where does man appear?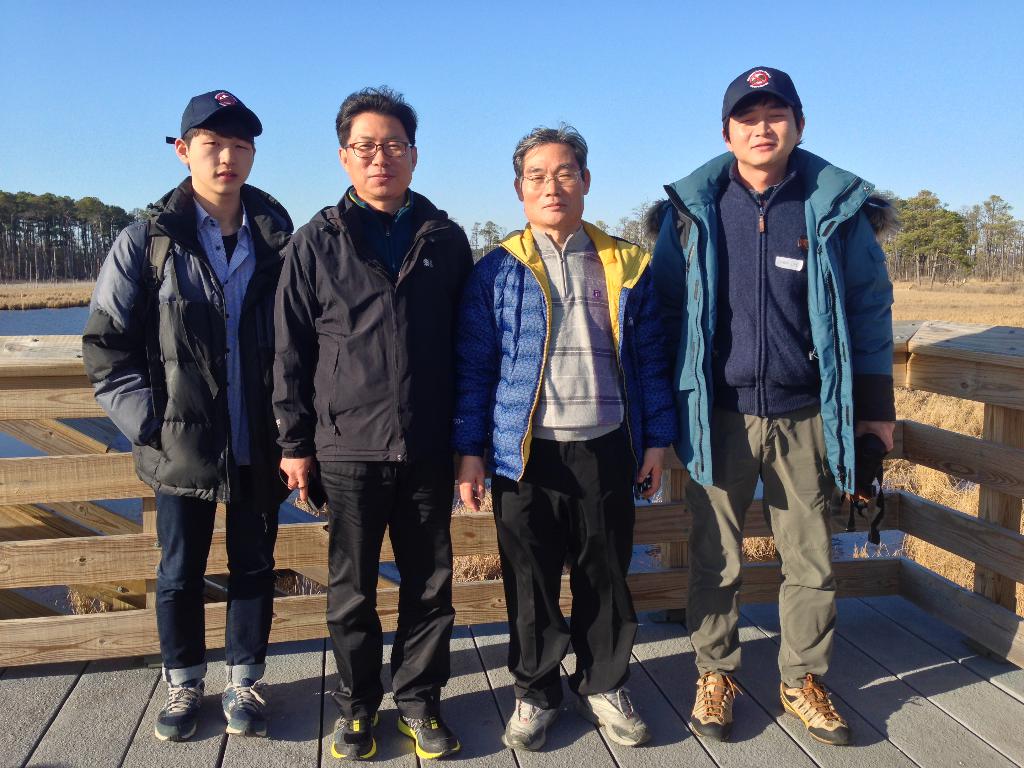
Appears at (left=79, top=86, right=298, bottom=744).
